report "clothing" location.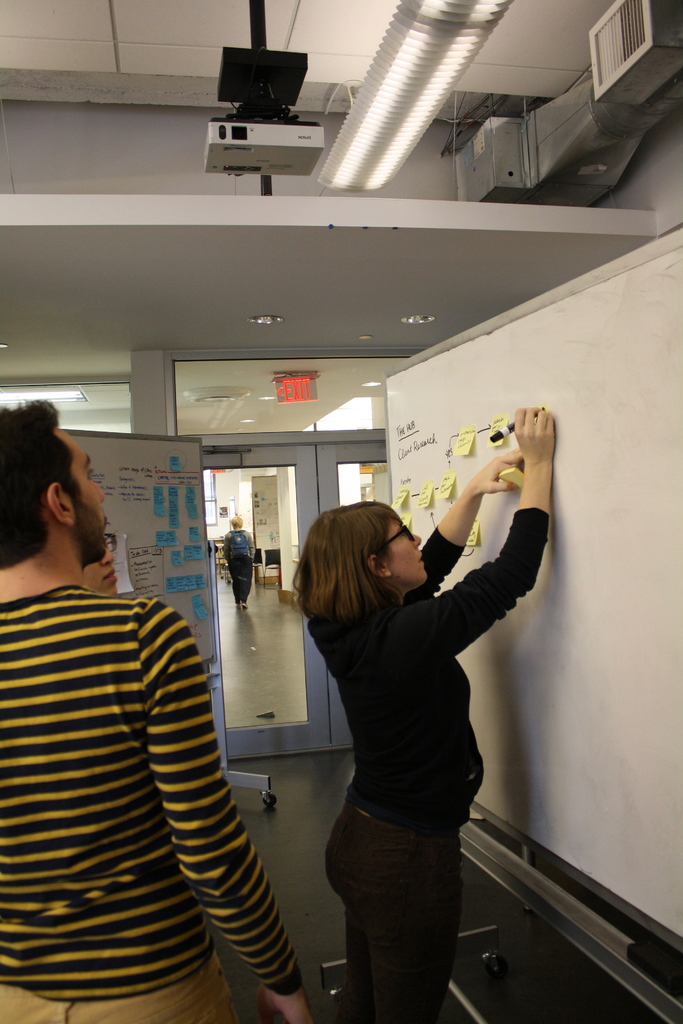
Report: {"left": 306, "top": 511, "right": 552, "bottom": 1023}.
